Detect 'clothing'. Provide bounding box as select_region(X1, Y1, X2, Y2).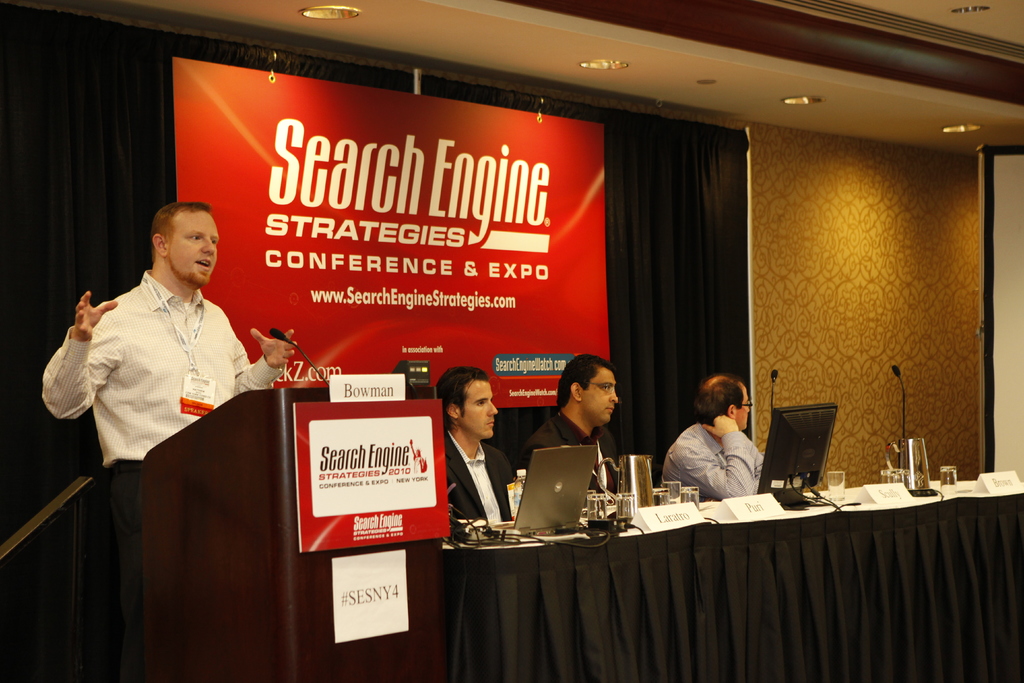
select_region(515, 402, 625, 504).
